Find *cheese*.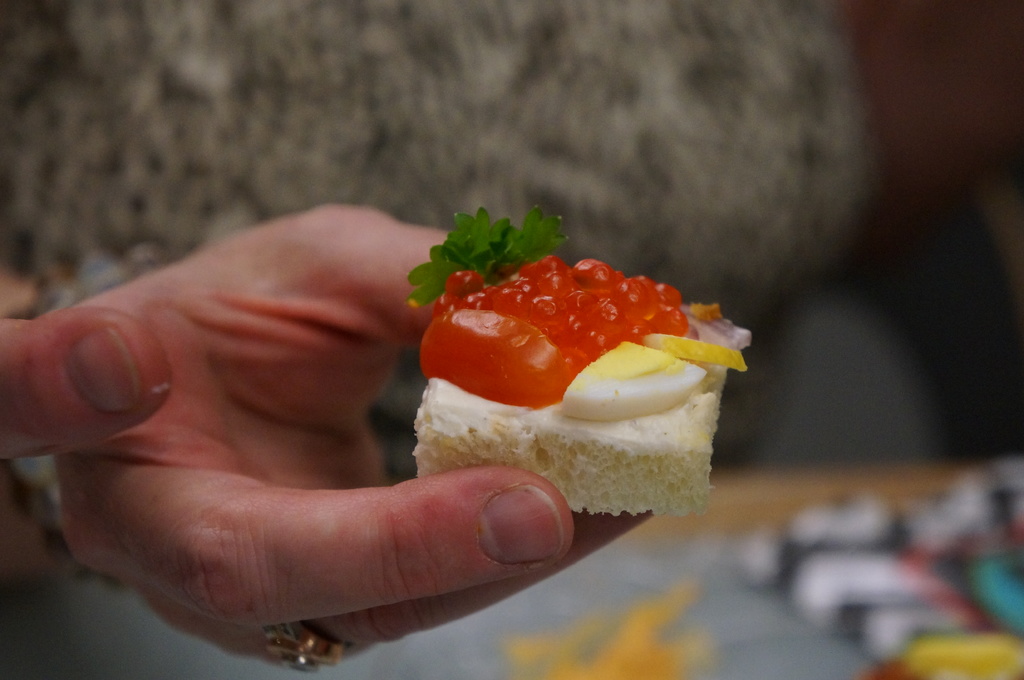
[x1=409, y1=365, x2=731, y2=518].
